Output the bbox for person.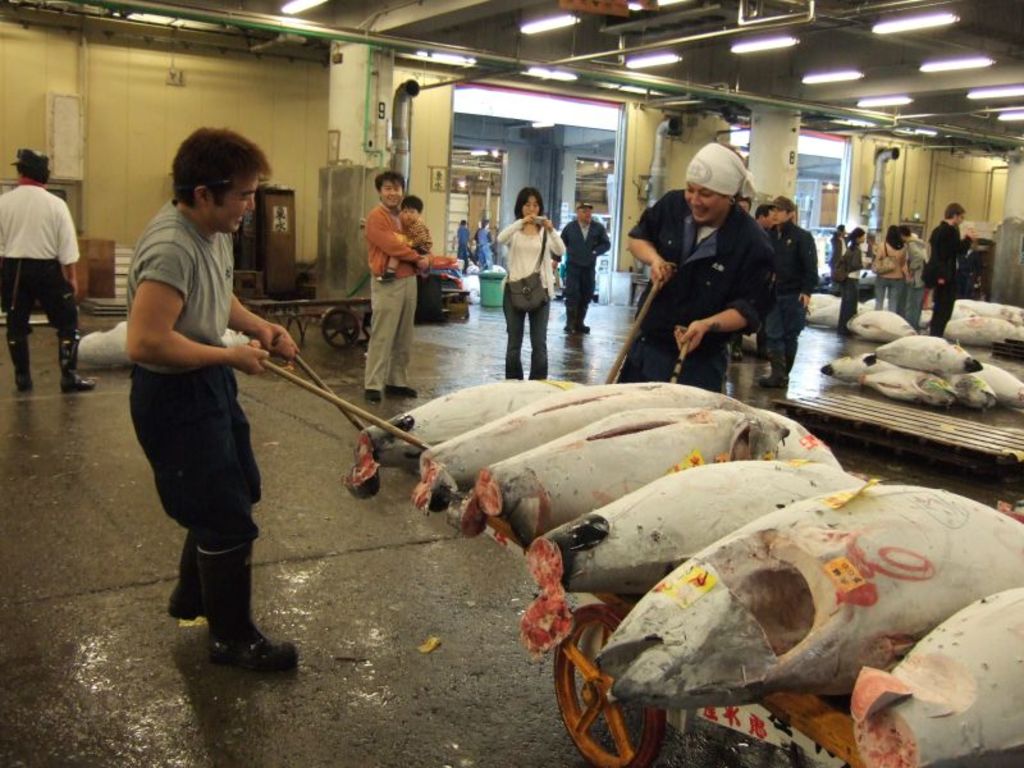
(x1=900, y1=228, x2=925, y2=323).
